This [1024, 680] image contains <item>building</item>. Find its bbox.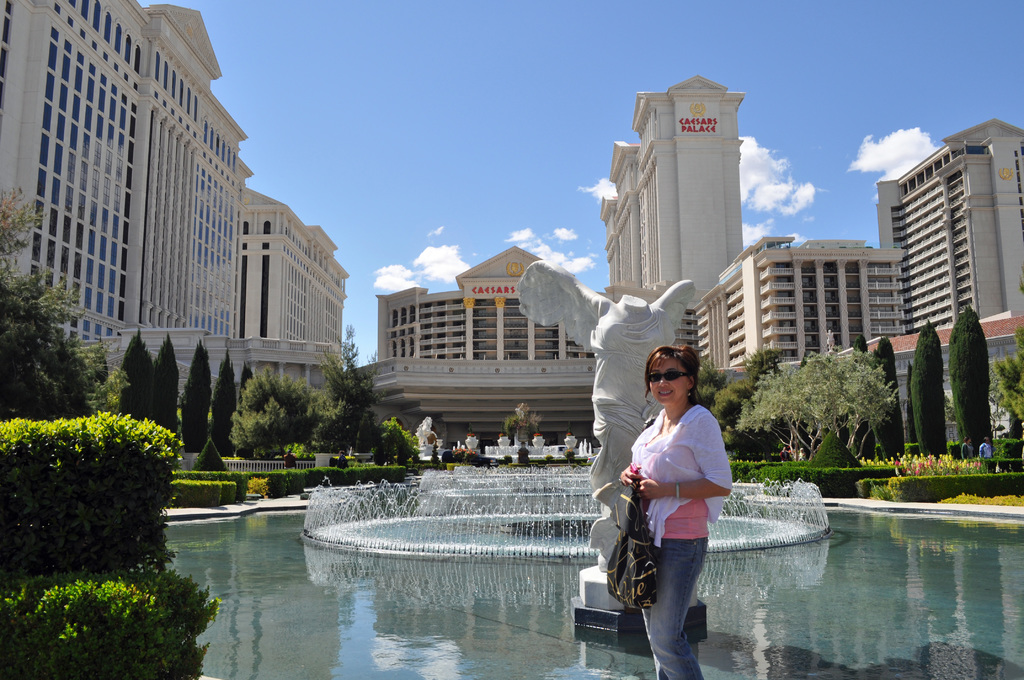
[x1=833, y1=309, x2=1023, y2=442].
